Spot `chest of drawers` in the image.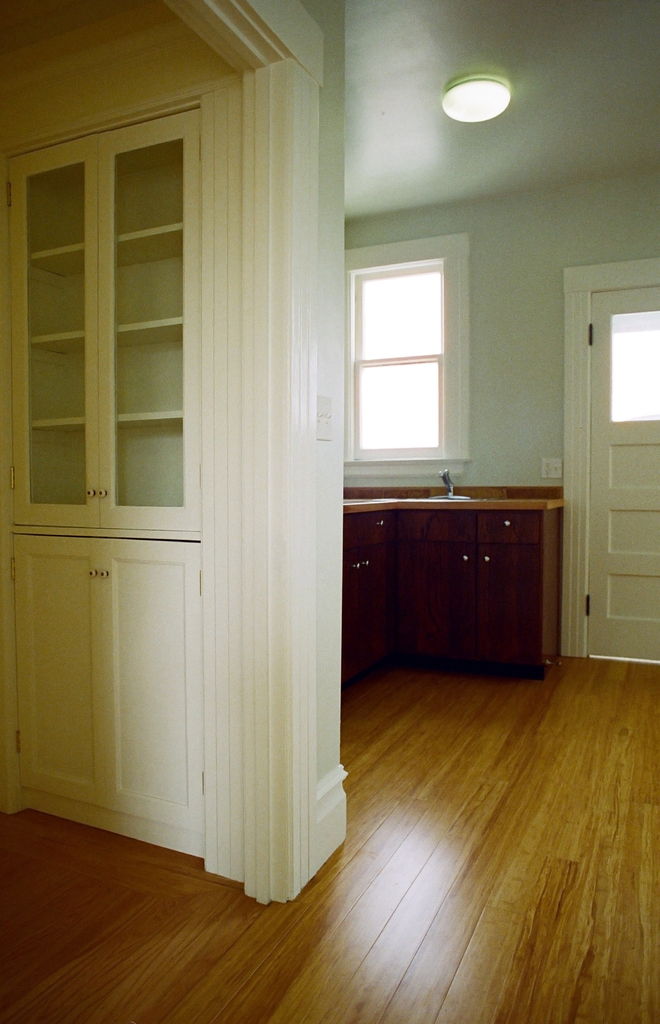
`chest of drawers` found at [left=341, top=509, right=567, bottom=678].
